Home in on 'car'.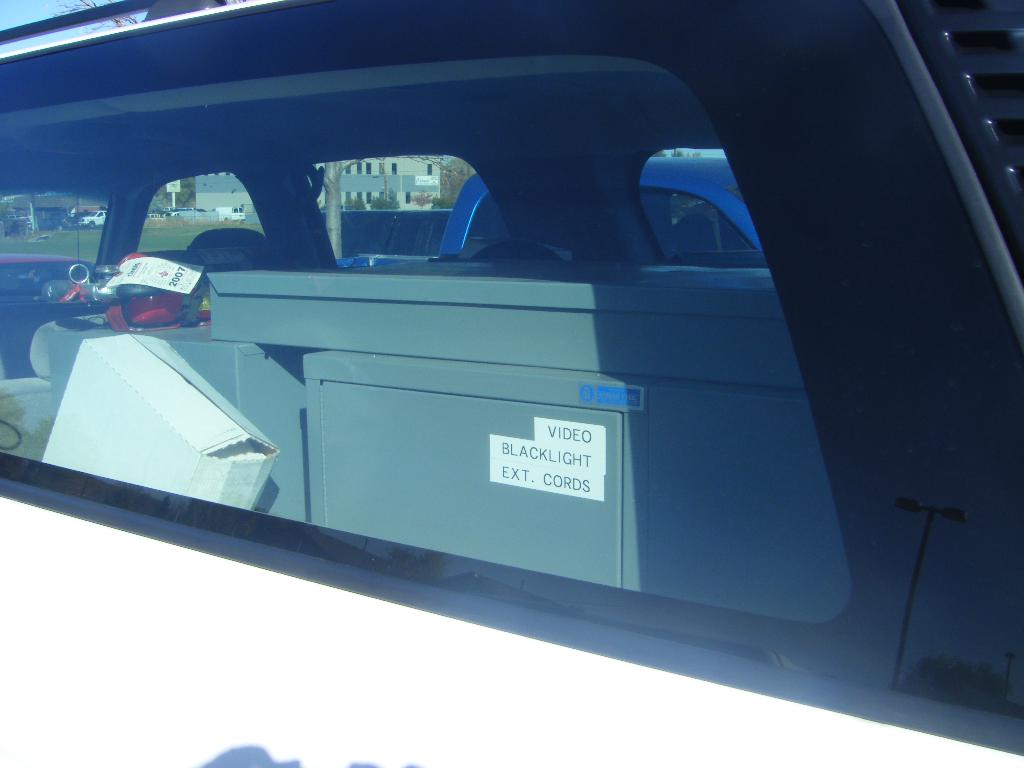
Homed in at pyautogui.locateOnScreen(0, 0, 1023, 767).
